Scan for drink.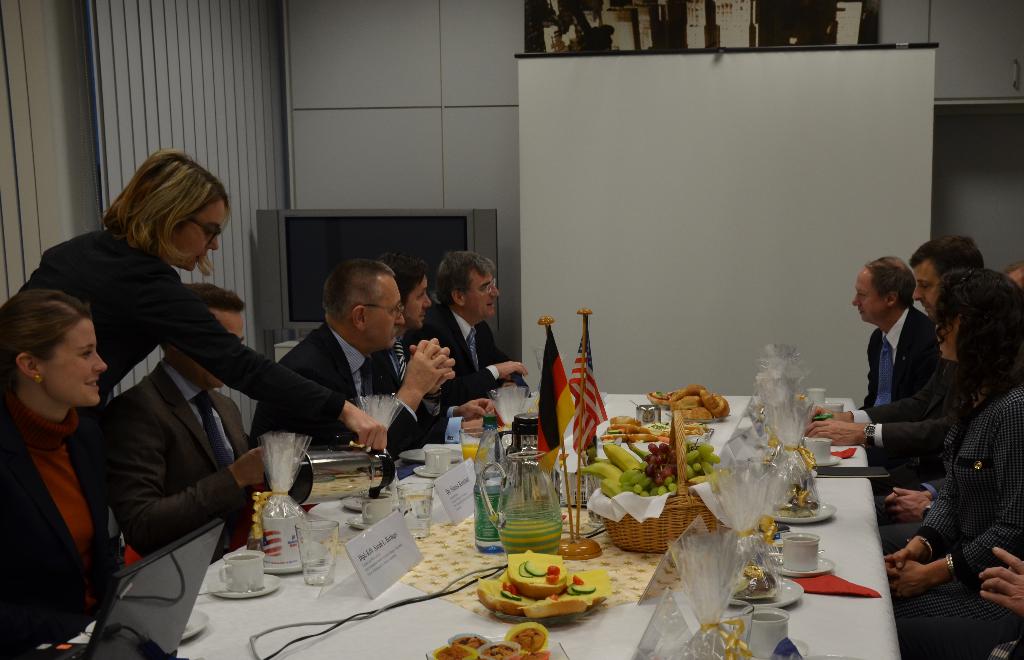
Scan result: bbox(481, 447, 563, 543).
